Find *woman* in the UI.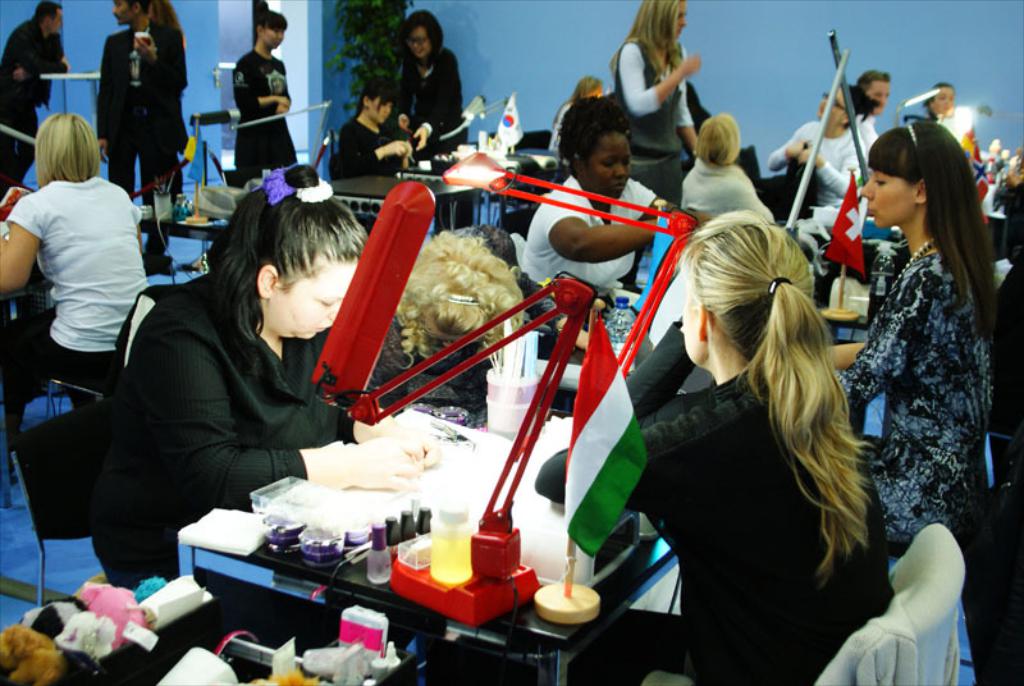
UI element at (left=0, top=113, right=154, bottom=497).
